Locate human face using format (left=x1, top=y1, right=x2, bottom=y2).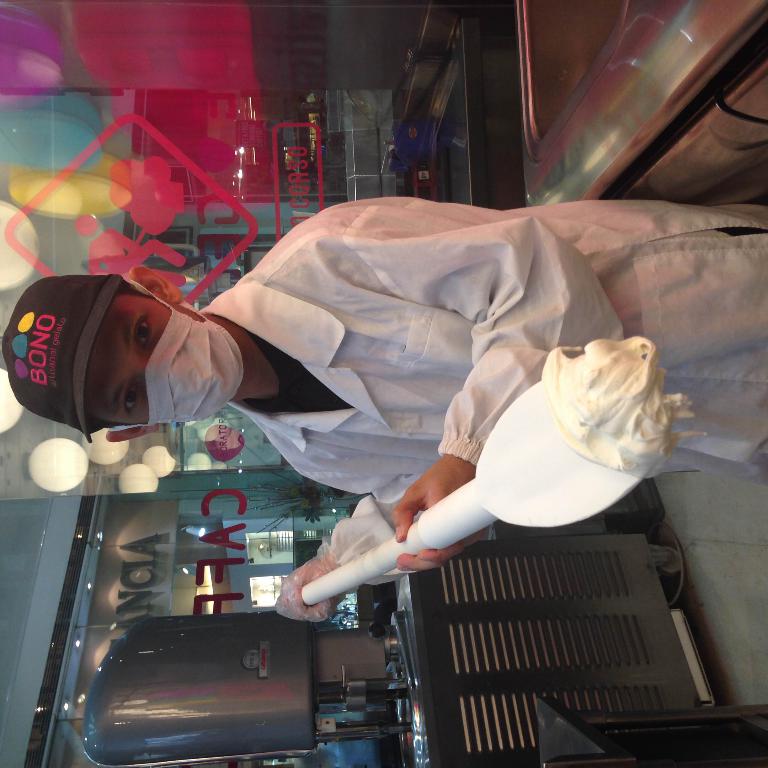
(left=80, top=280, right=170, bottom=426).
